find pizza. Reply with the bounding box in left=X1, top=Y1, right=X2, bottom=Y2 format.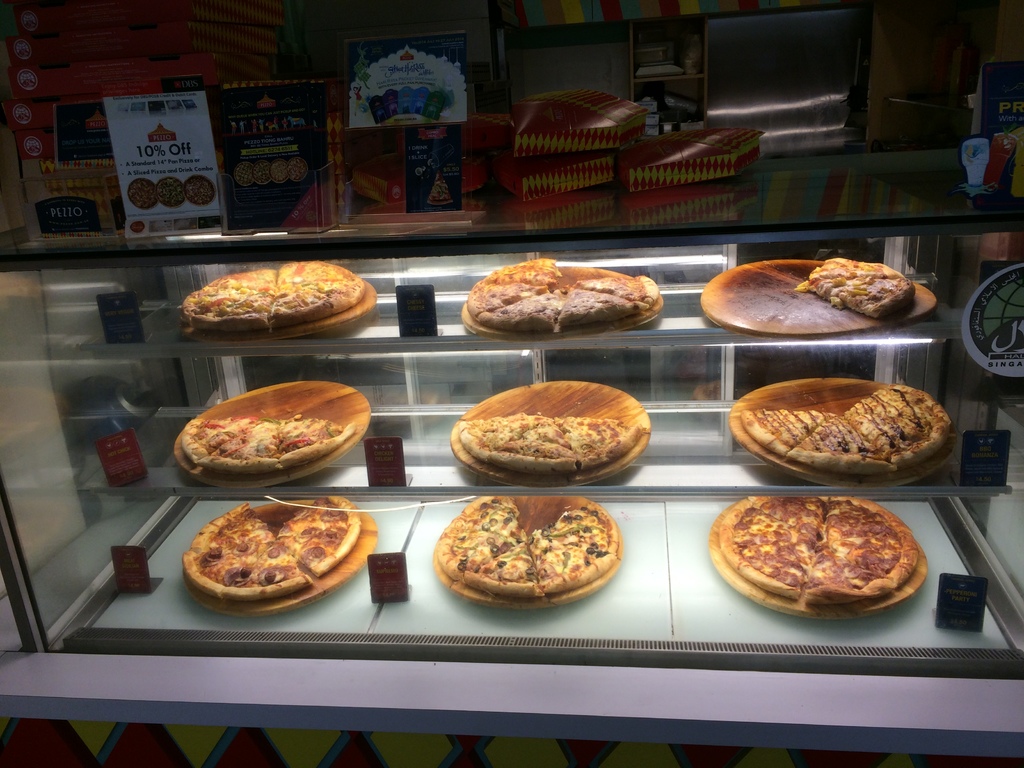
left=845, top=403, right=942, bottom=460.
